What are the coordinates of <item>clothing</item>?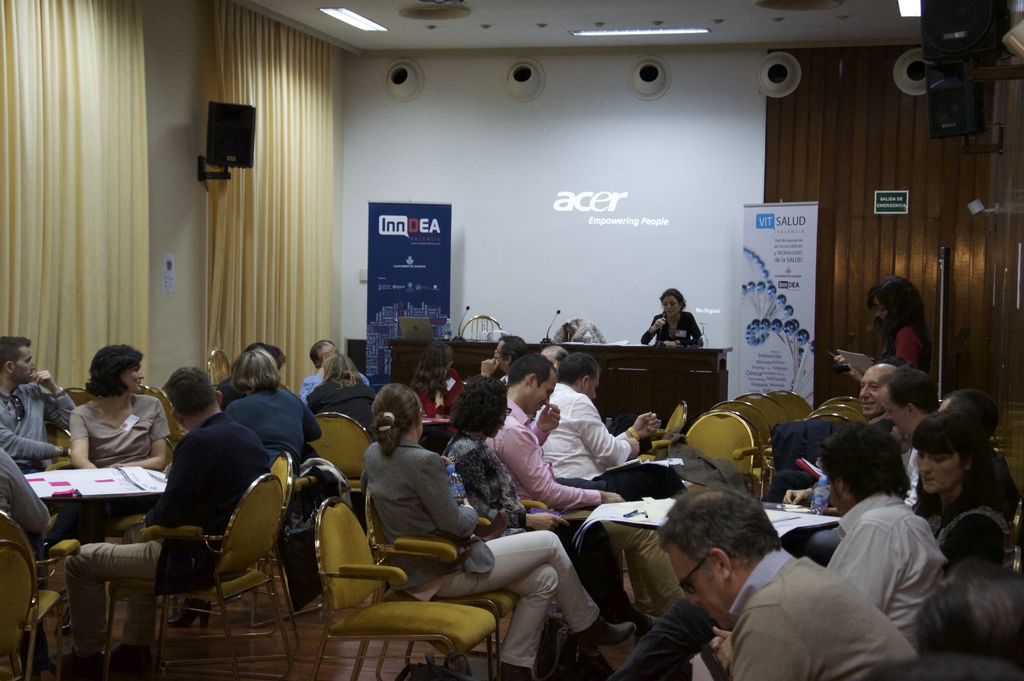
rect(125, 379, 307, 639).
